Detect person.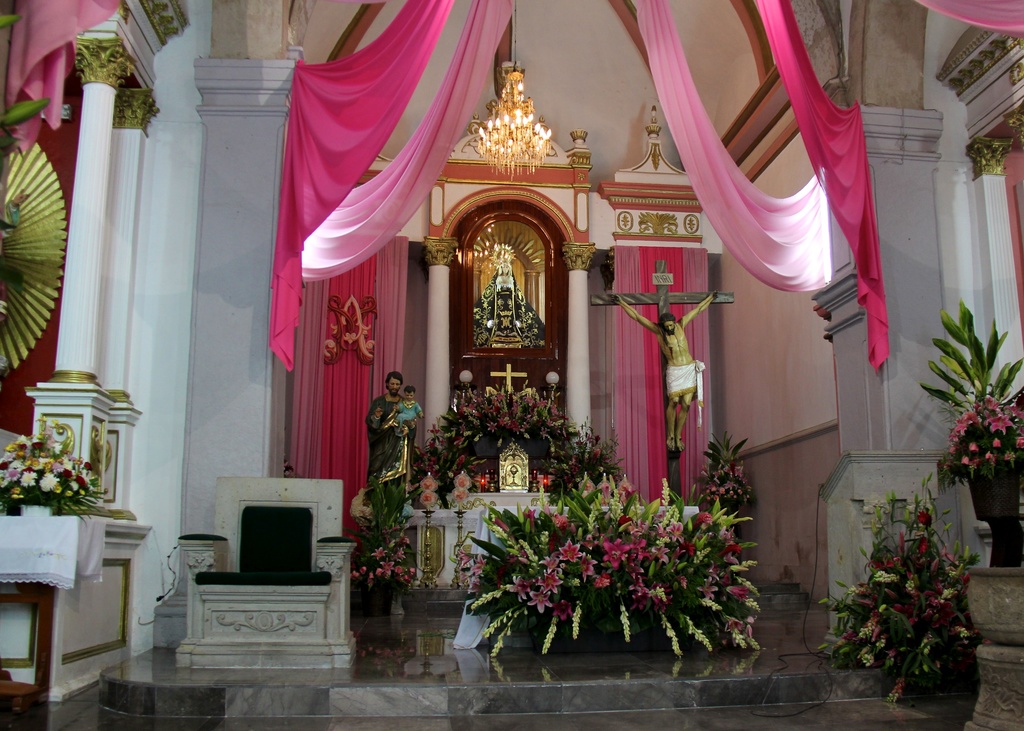
Detected at bbox=(394, 381, 425, 436).
